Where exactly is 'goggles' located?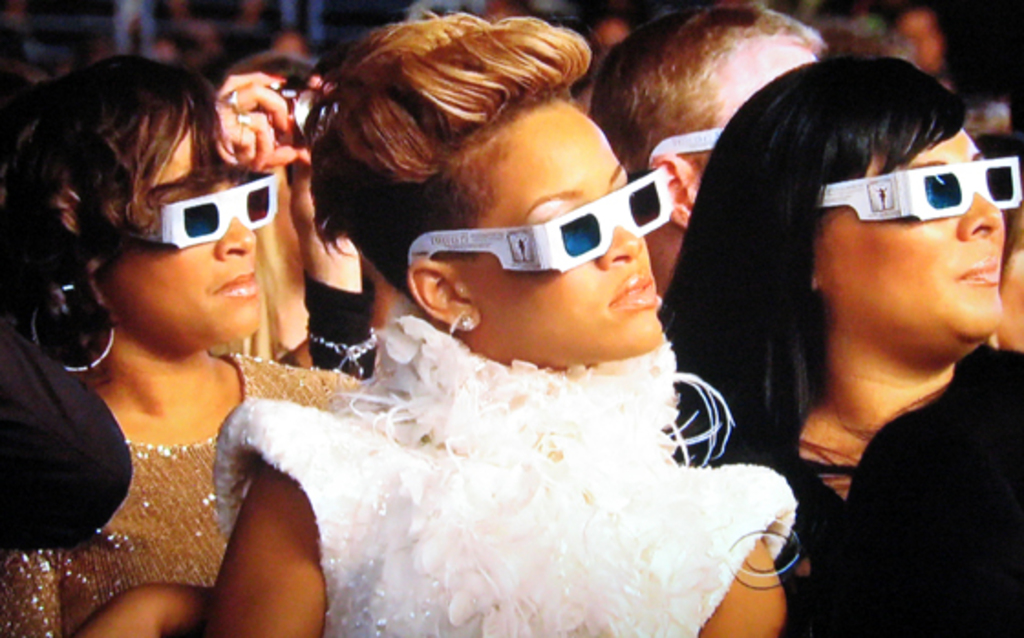
Its bounding box is Rect(825, 148, 1002, 236).
